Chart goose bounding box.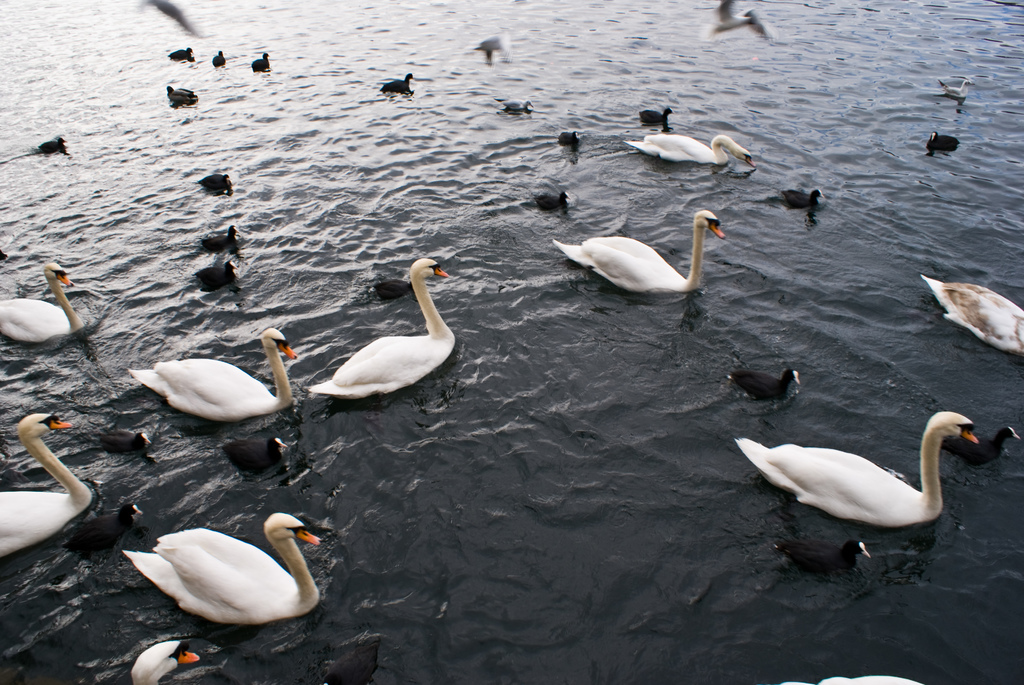
Charted: [552,130,579,153].
